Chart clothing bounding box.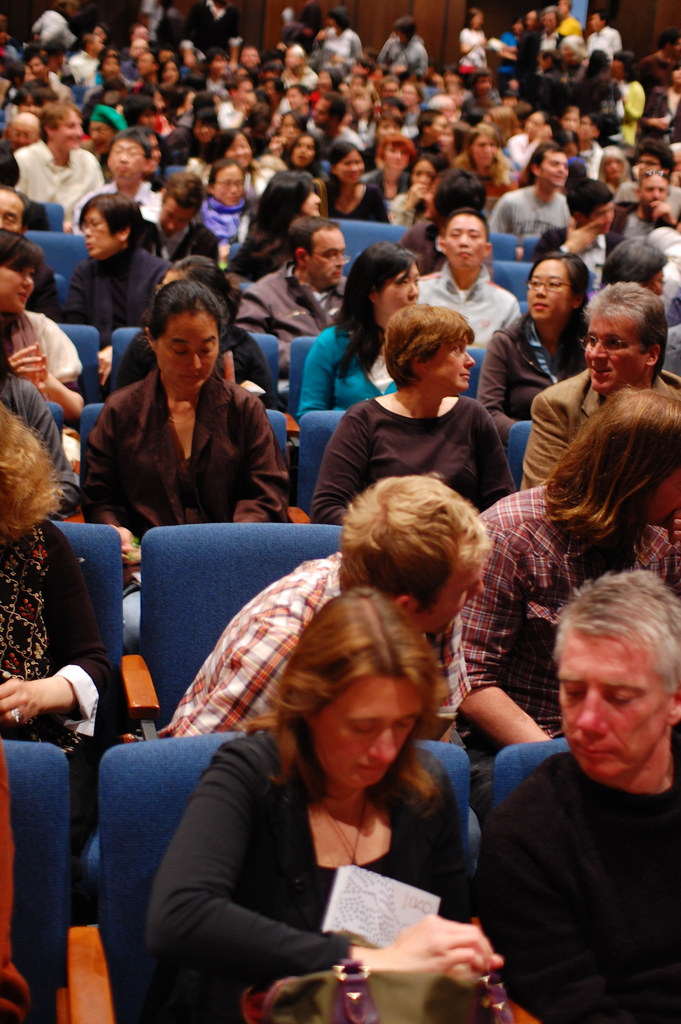
Charted: rect(74, 176, 165, 225).
